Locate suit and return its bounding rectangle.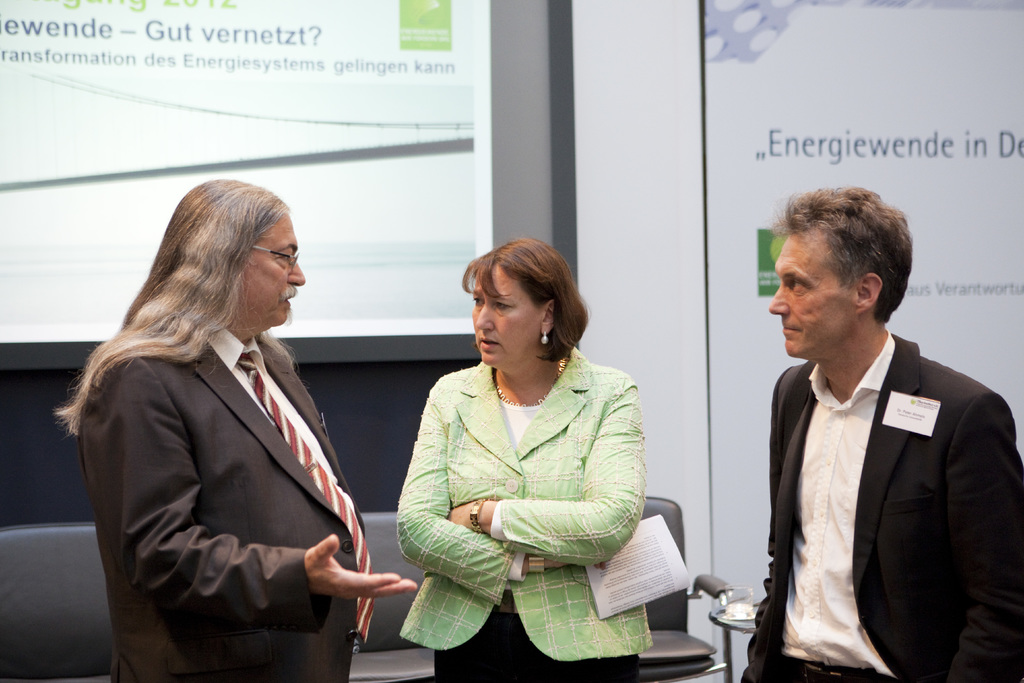
(394, 345, 653, 682).
